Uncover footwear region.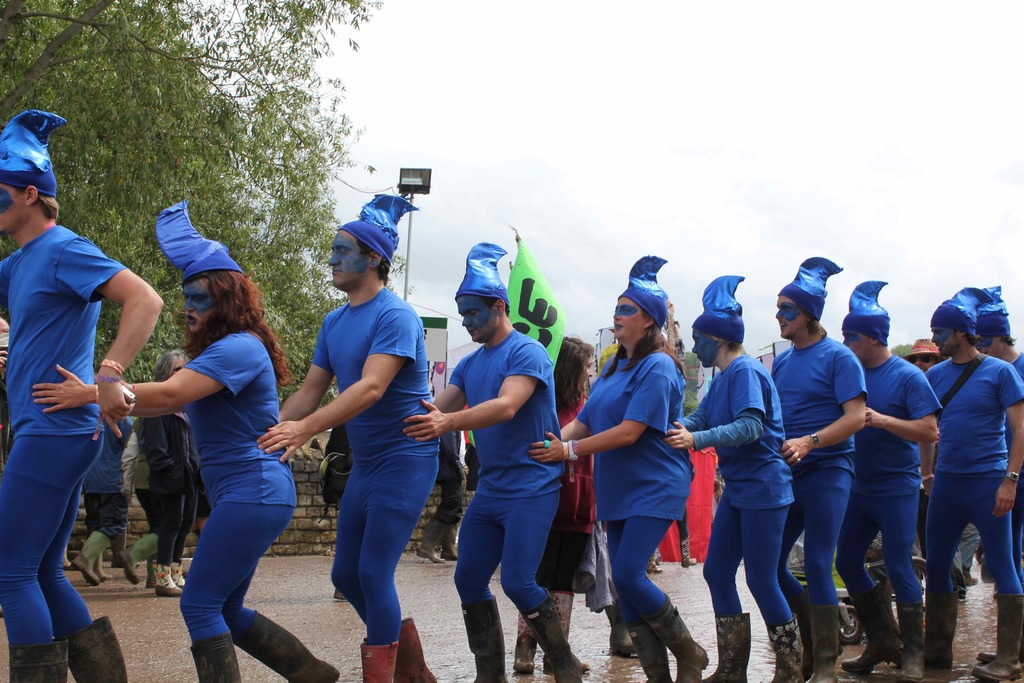
Uncovered: x1=629, y1=611, x2=672, y2=682.
